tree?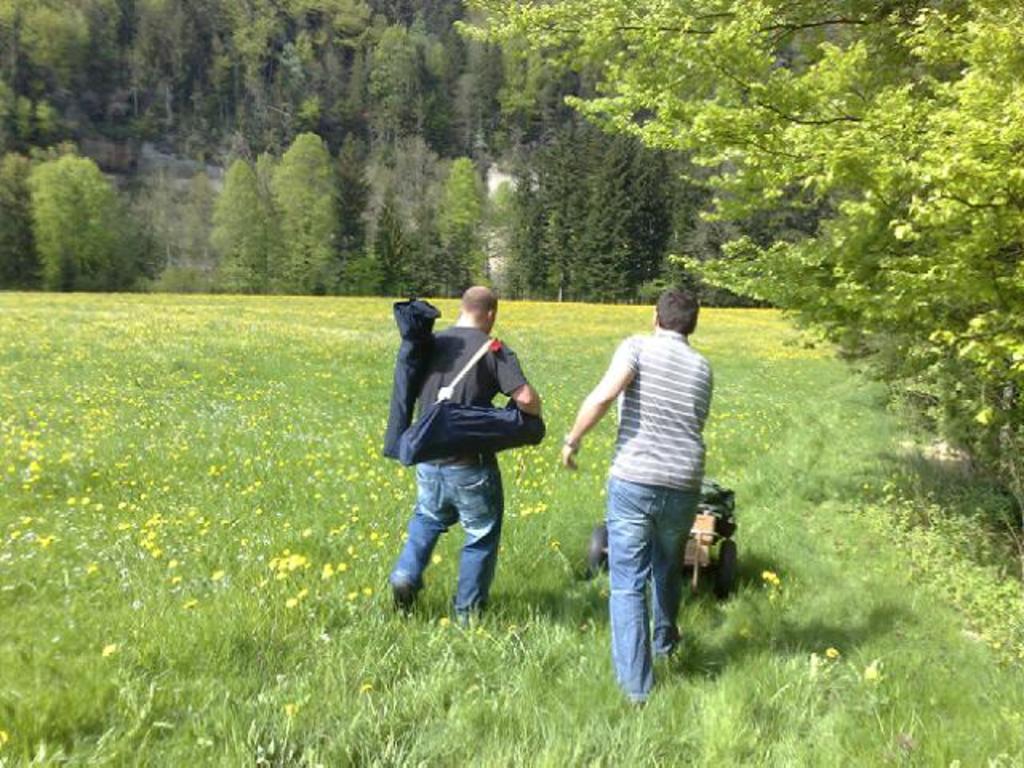
bbox(421, 134, 493, 280)
